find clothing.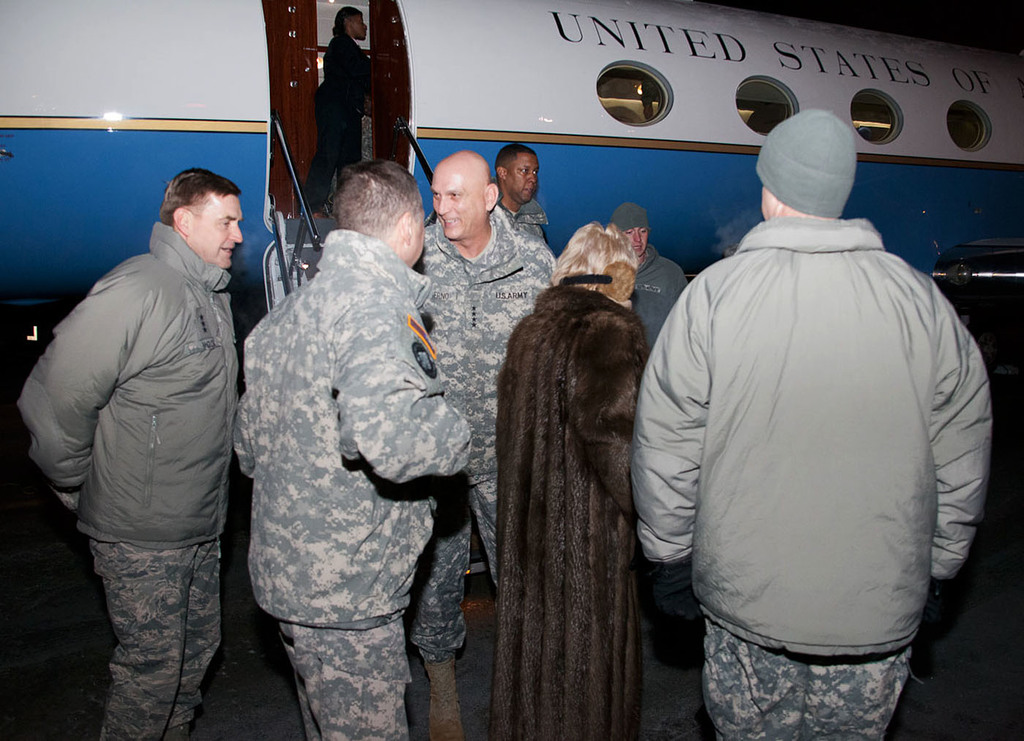
box=[301, 29, 370, 220].
